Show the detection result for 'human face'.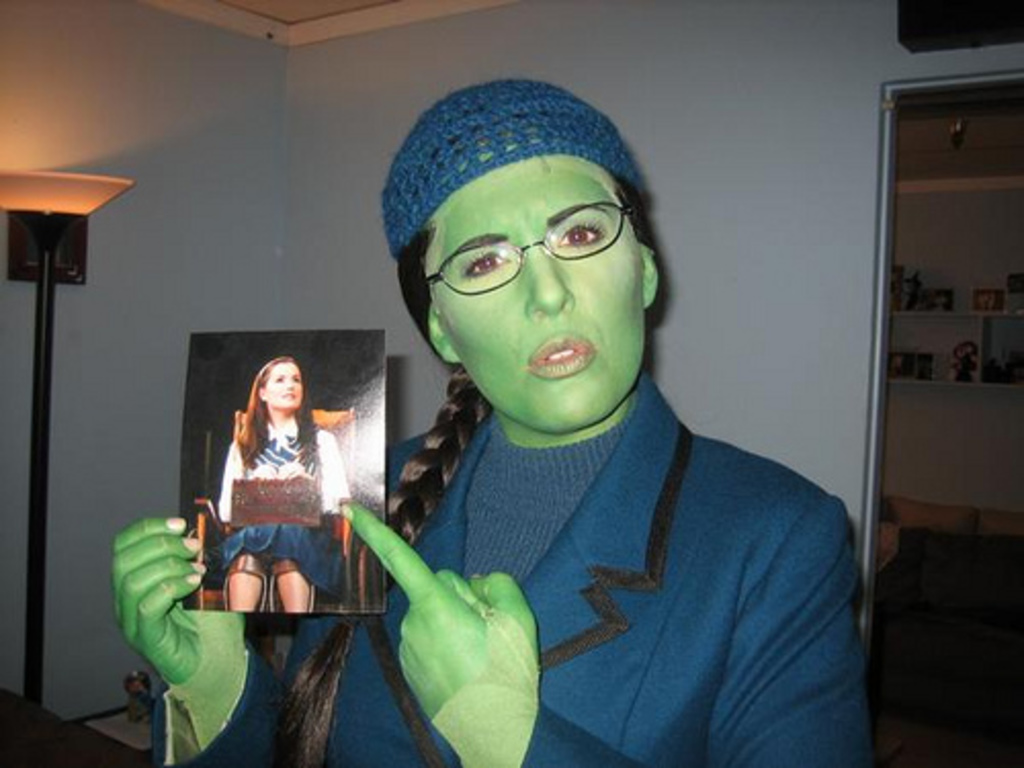
264, 360, 307, 412.
